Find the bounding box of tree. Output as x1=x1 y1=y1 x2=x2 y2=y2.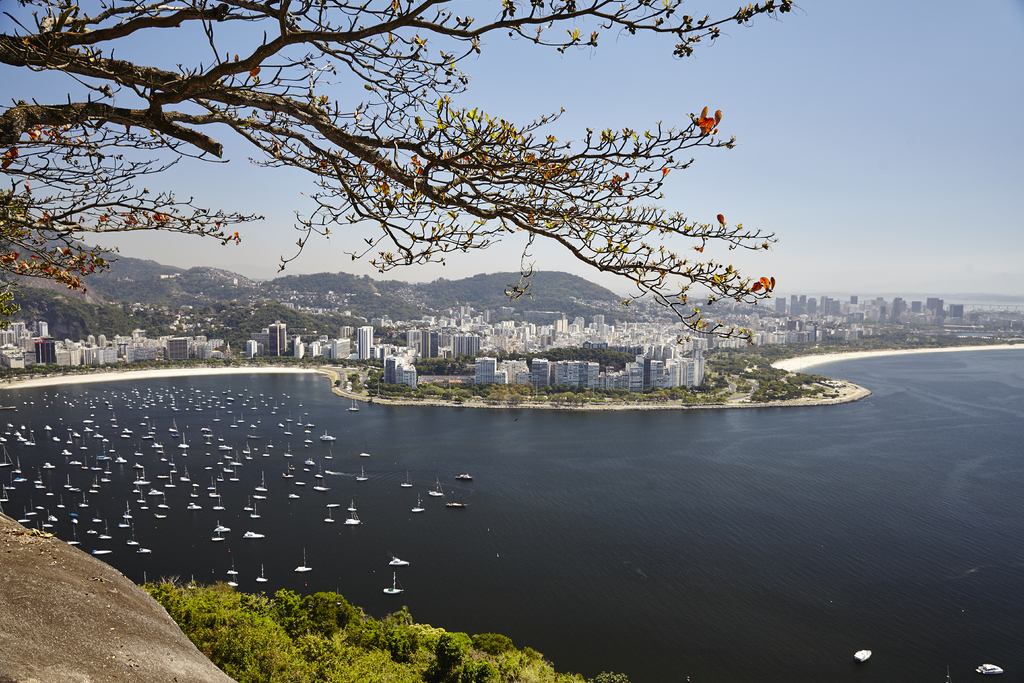
x1=0 y1=0 x2=815 y2=355.
